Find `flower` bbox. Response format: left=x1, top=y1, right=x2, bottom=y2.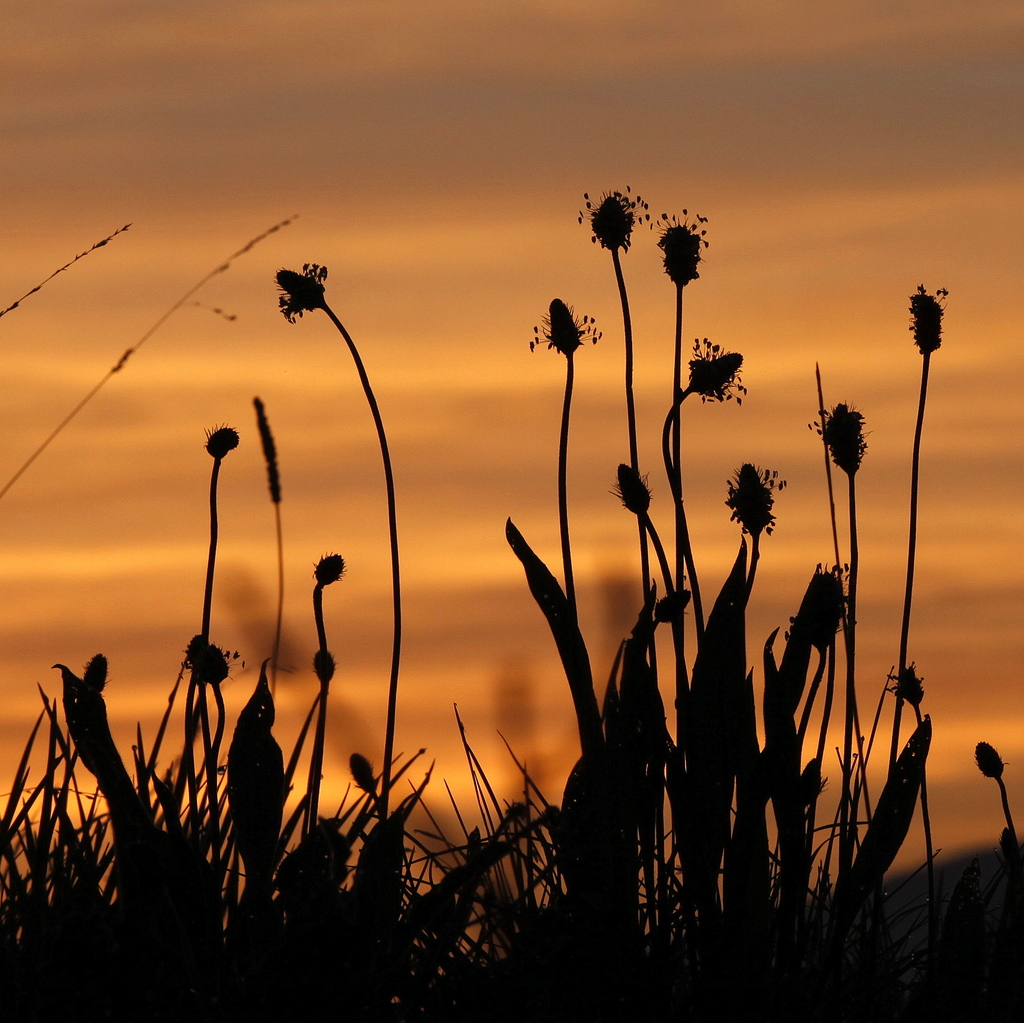
left=886, top=662, right=941, bottom=711.
